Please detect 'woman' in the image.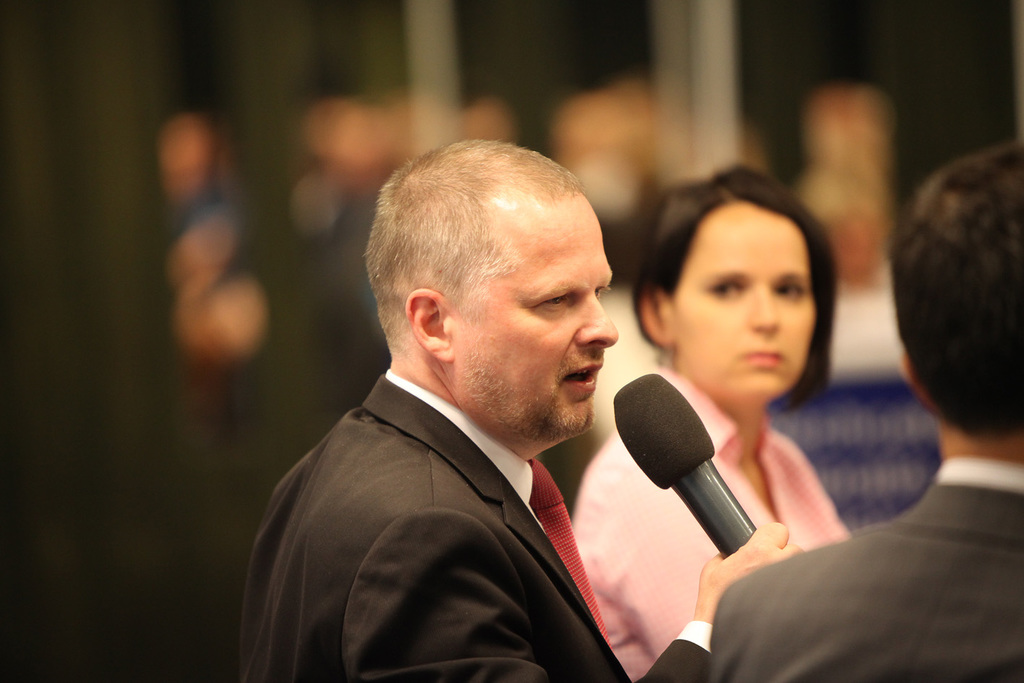
bbox(570, 153, 861, 682).
